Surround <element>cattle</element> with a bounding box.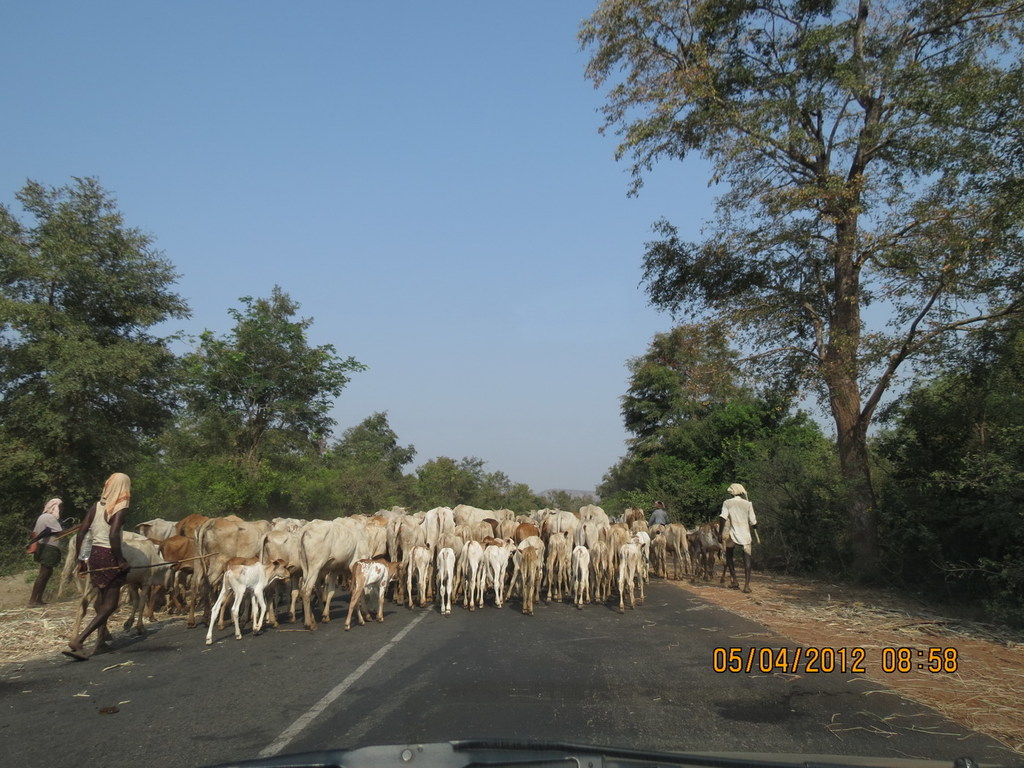
514, 535, 542, 565.
